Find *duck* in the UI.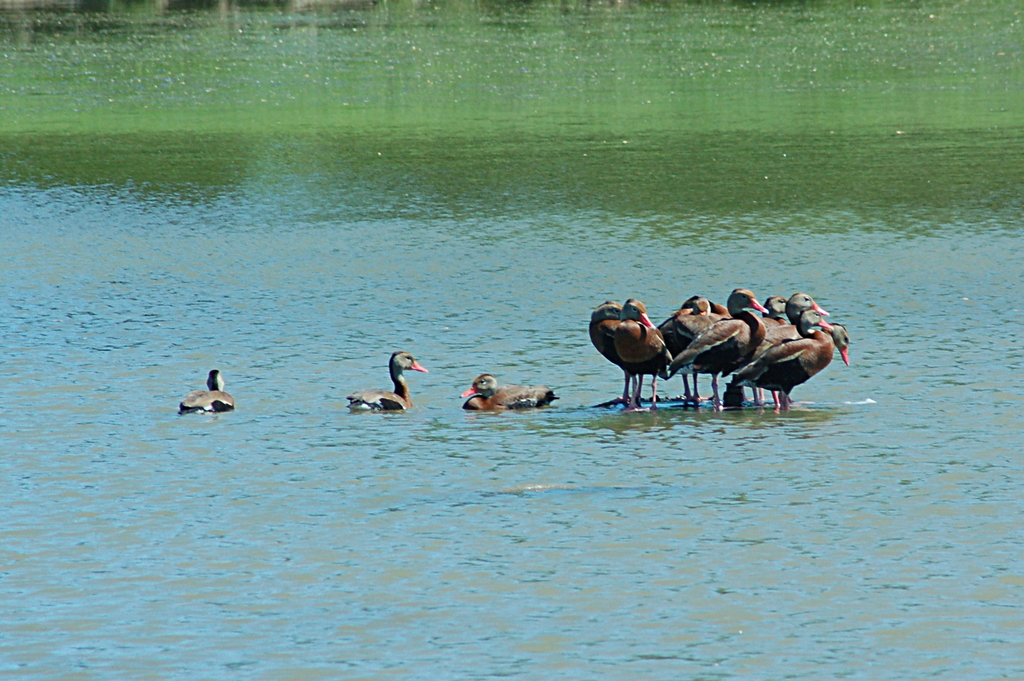
UI element at (342, 351, 426, 422).
